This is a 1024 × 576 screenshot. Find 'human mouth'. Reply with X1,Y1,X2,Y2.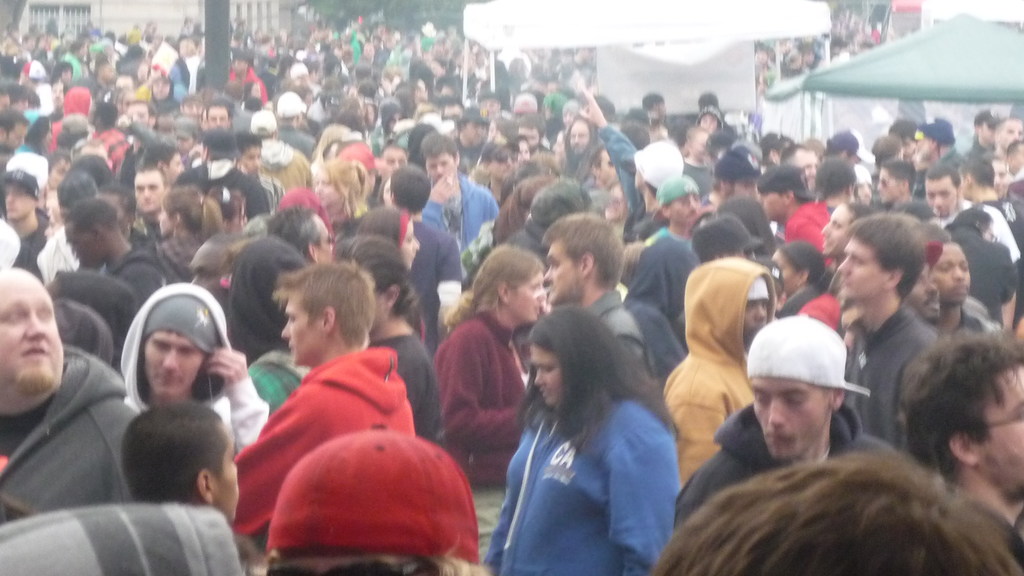
159,377,177,382.
